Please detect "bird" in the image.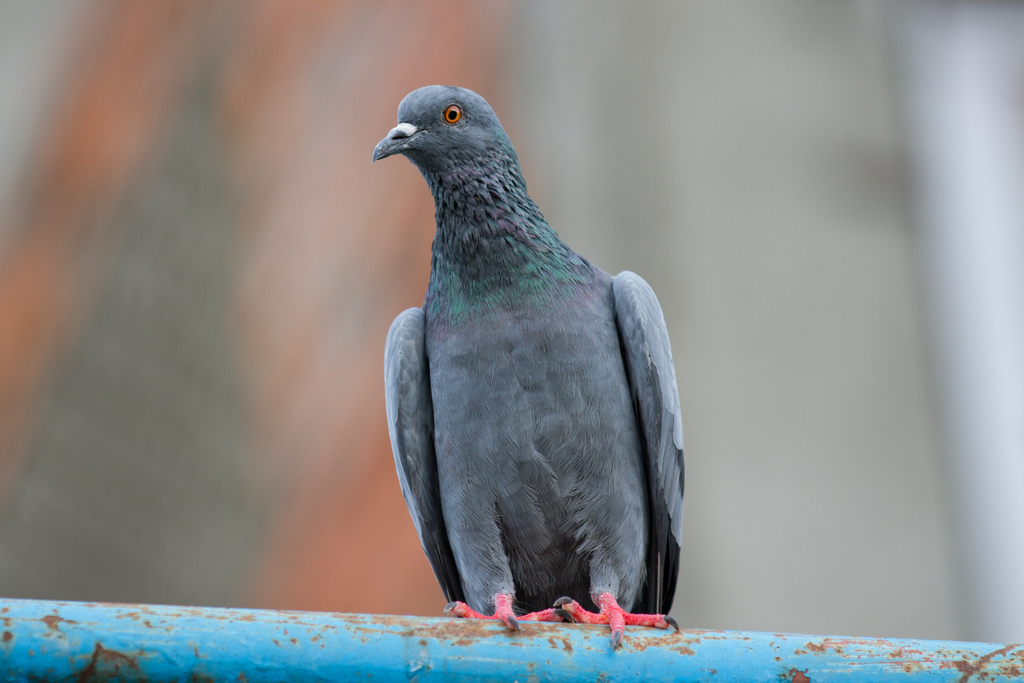
region(376, 83, 700, 654).
